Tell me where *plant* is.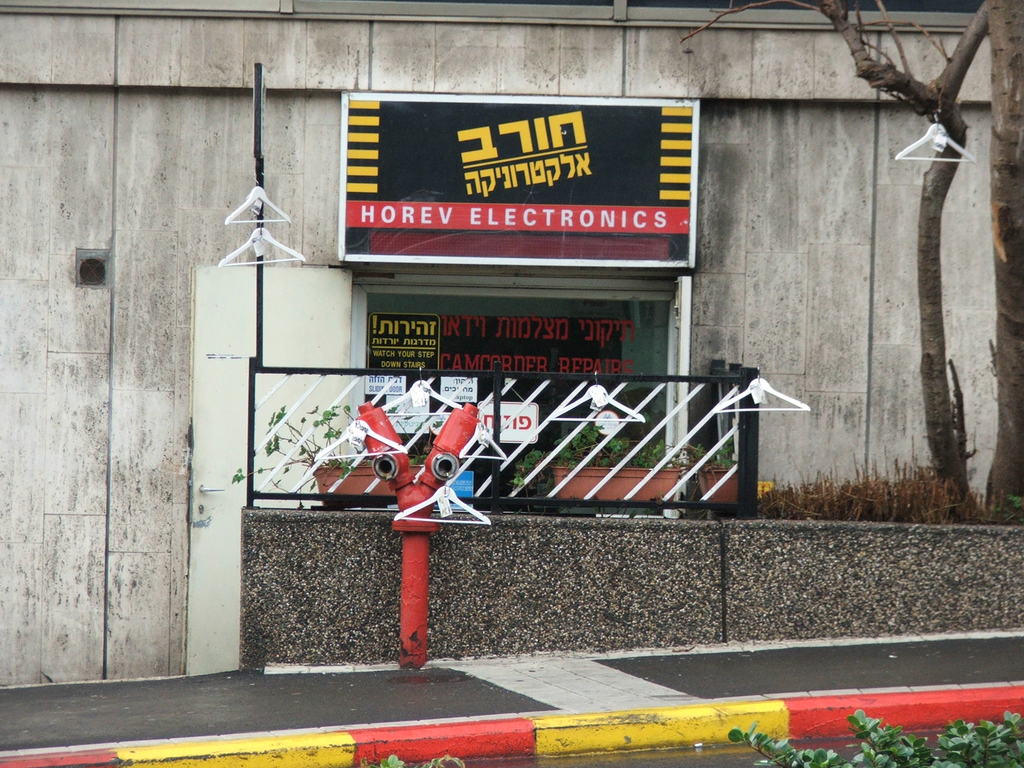
*plant* is at (x1=984, y1=488, x2=1023, y2=532).
